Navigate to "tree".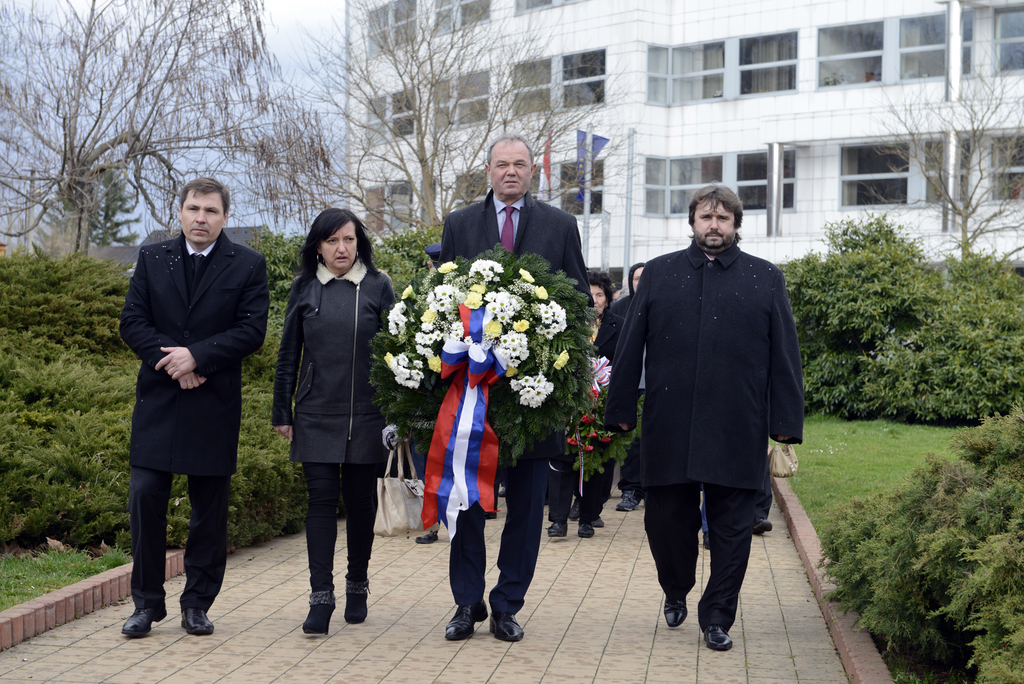
Navigation target: [870,40,1023,258].
